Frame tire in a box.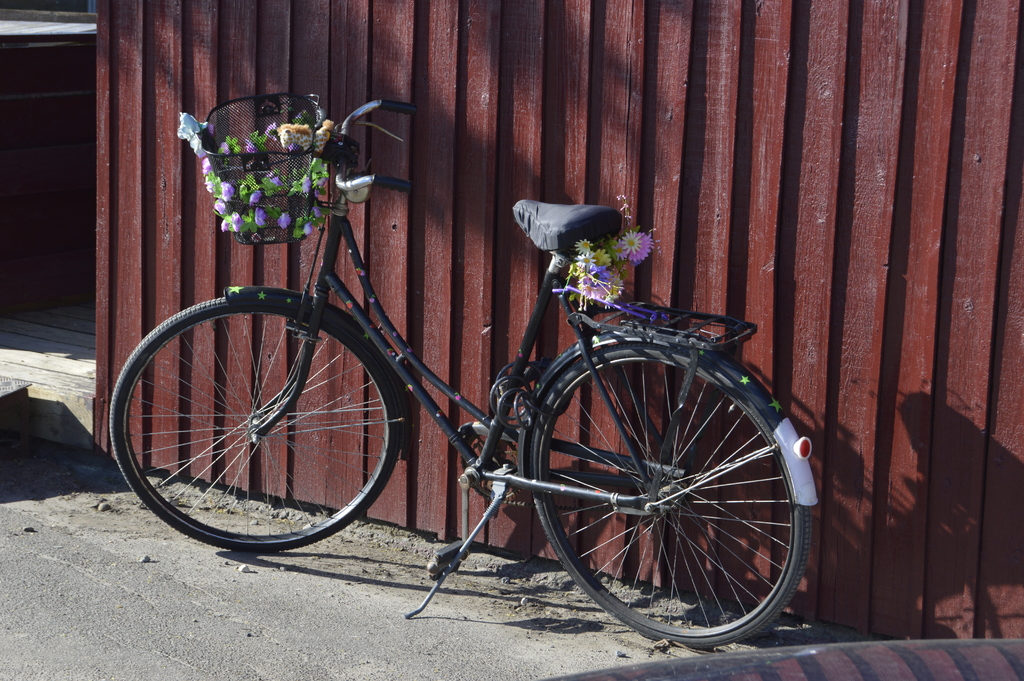
rect(106, 296, 399, 551).
